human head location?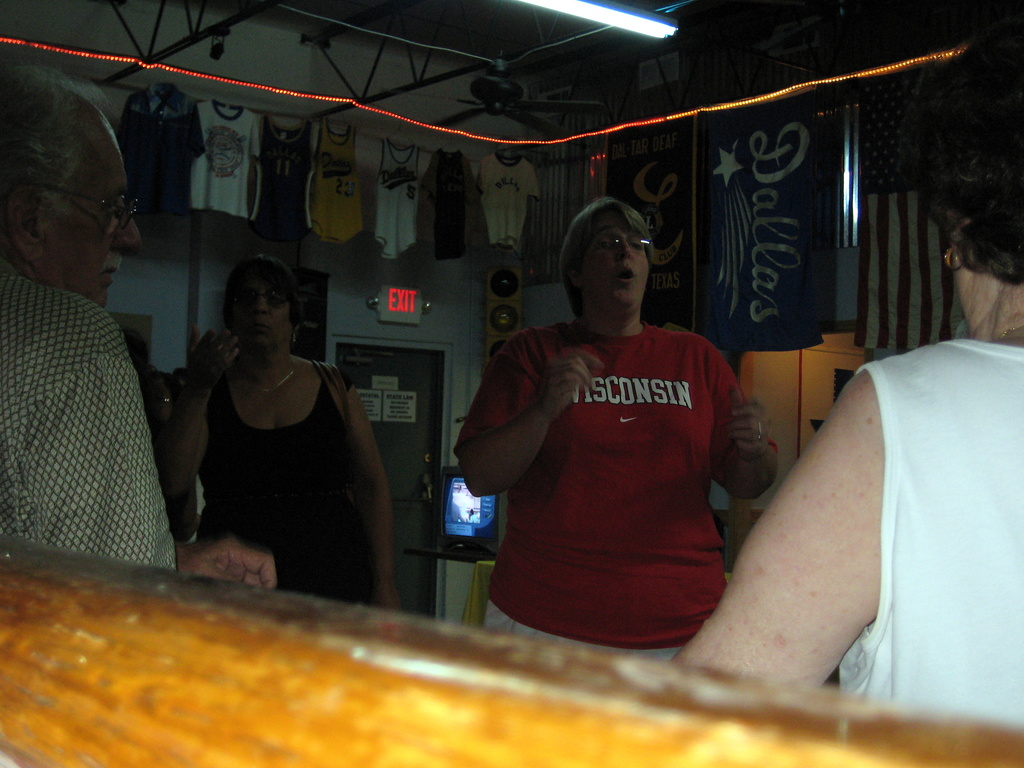
select_region(943, 66, 1023, 307)
